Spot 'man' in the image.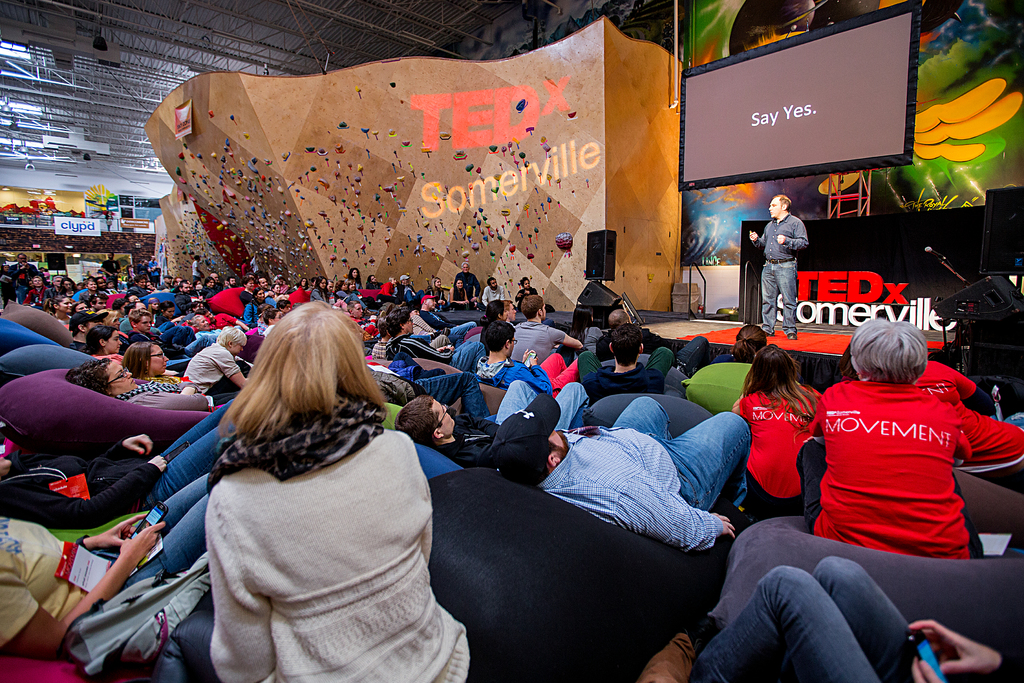
'man' found at 748:192:813:324.
